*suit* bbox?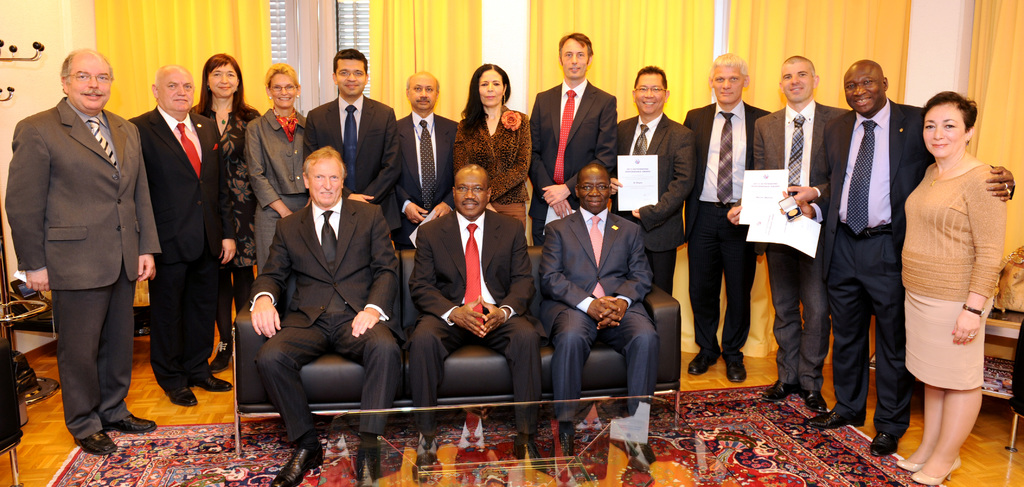
403:208:541:429
